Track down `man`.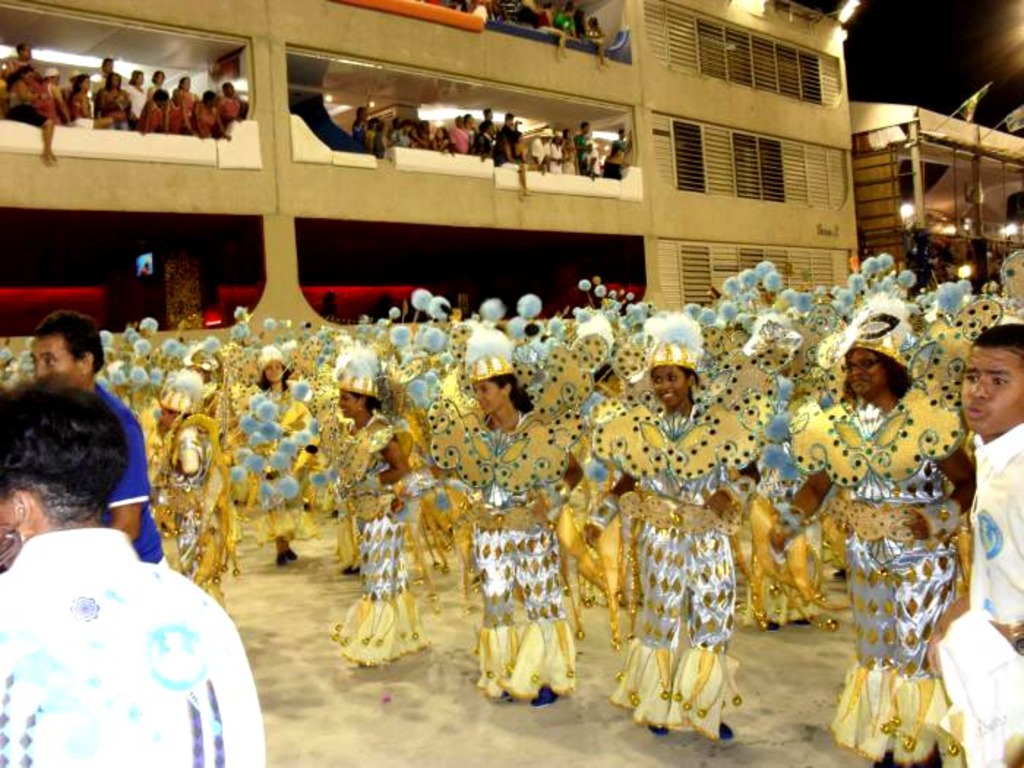
Tracked to (490, 111, 519, 167).
